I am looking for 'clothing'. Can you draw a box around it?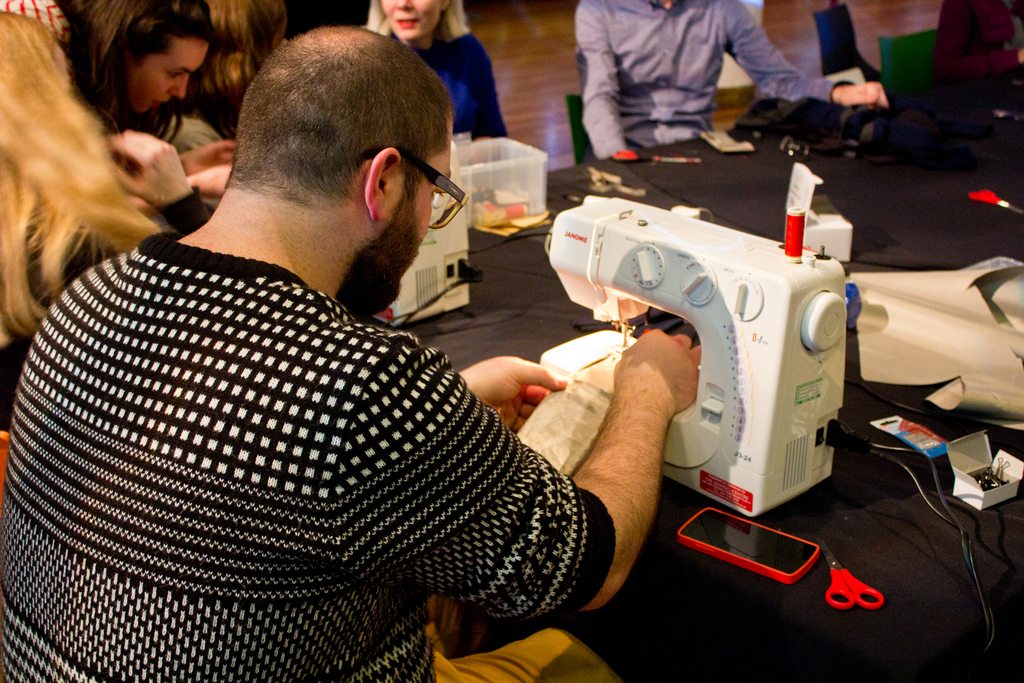
Sure, the bounding box is 929 0 1023 89.
